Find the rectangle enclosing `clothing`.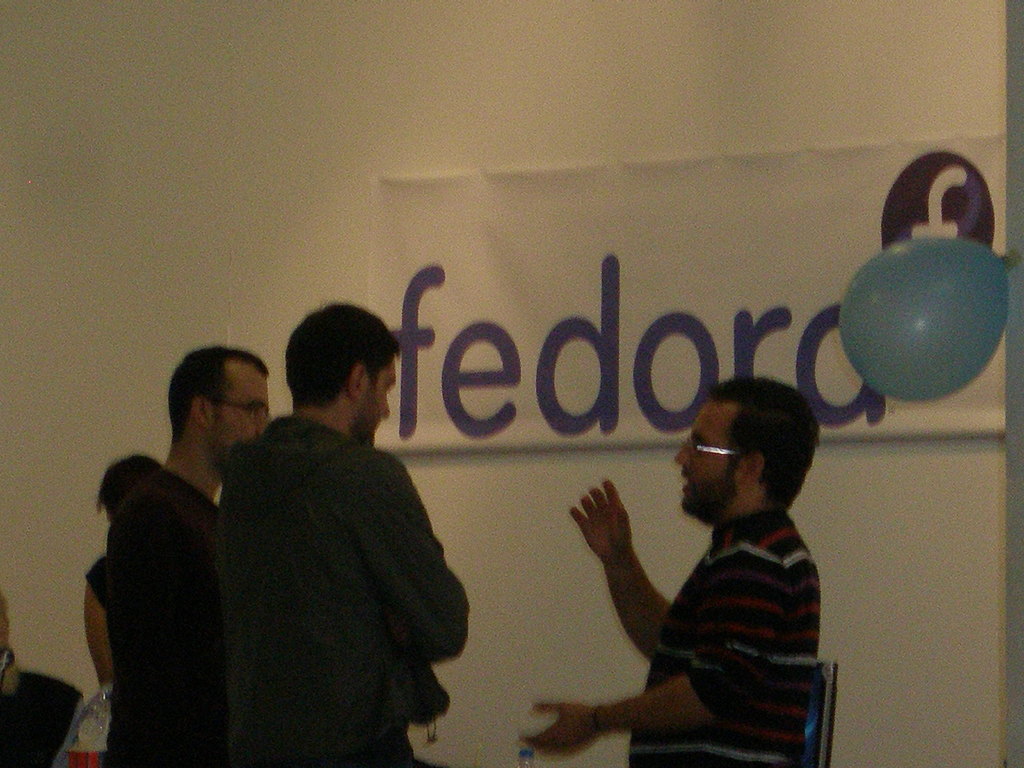
<box>106,457,218,764</box>.
